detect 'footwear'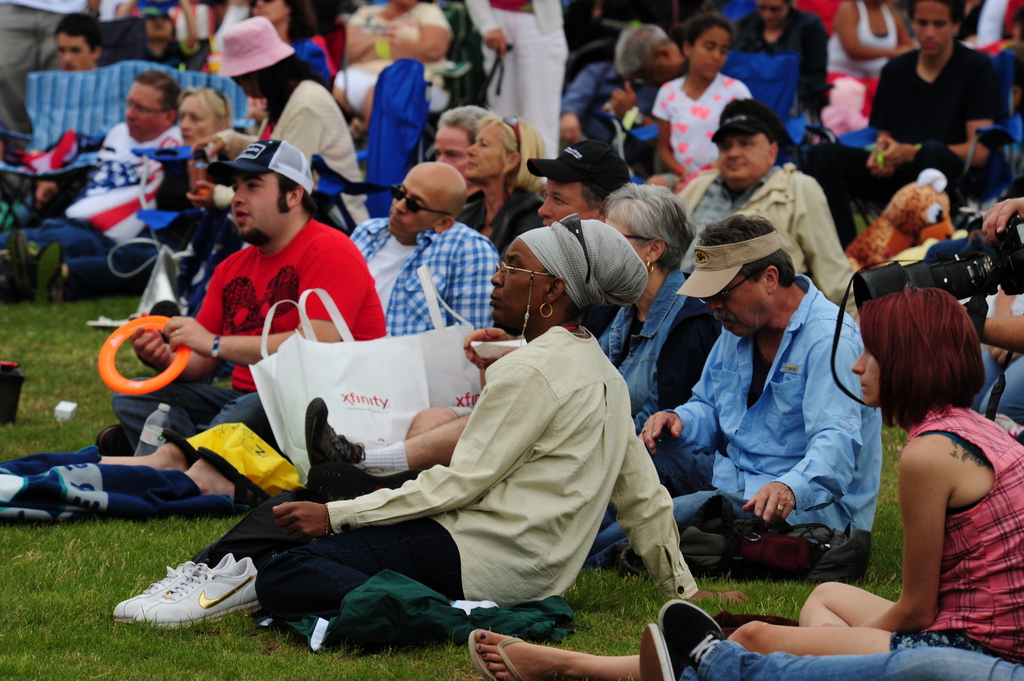
<region>31, 232, 69, 306</region>
